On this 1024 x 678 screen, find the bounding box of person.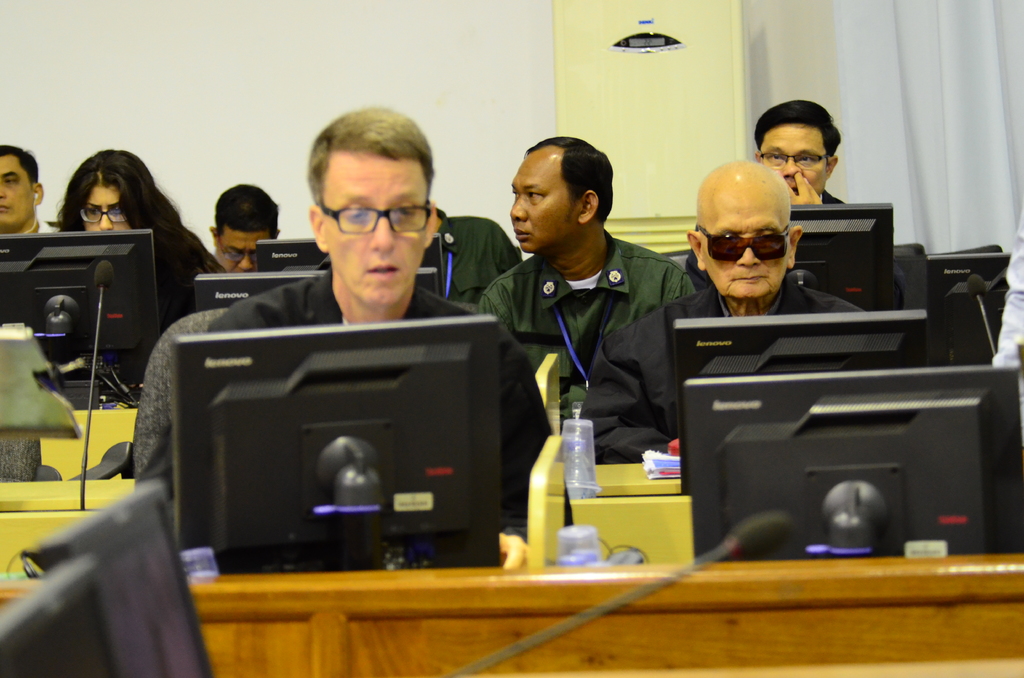
Bounding box: 479:141:700:427.
